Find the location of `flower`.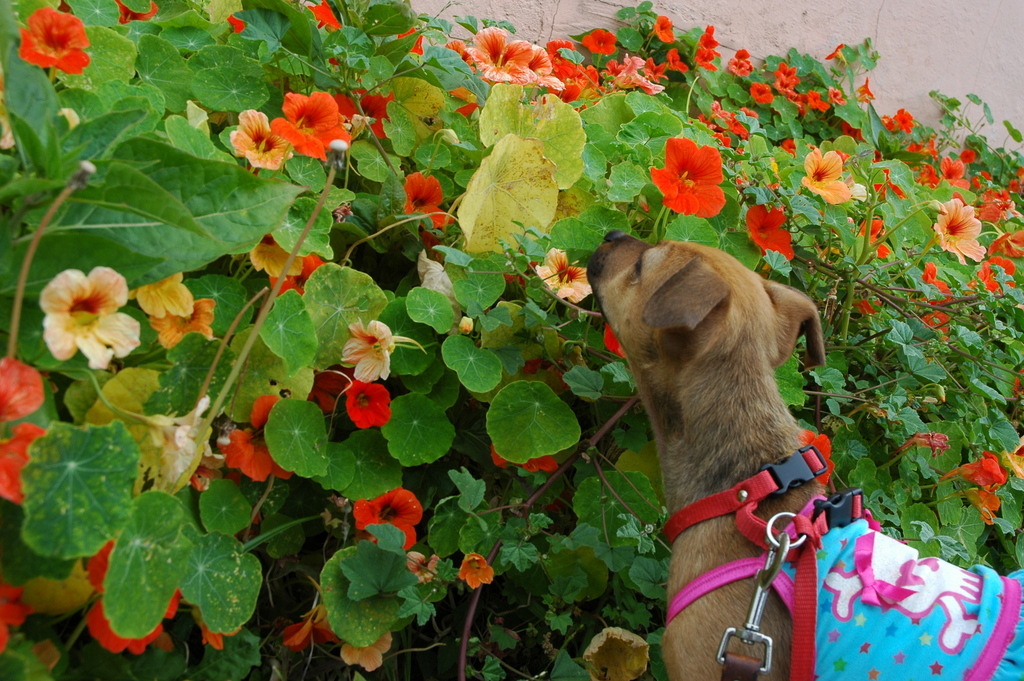
Location: BBox(353, 489, 424, 556).
